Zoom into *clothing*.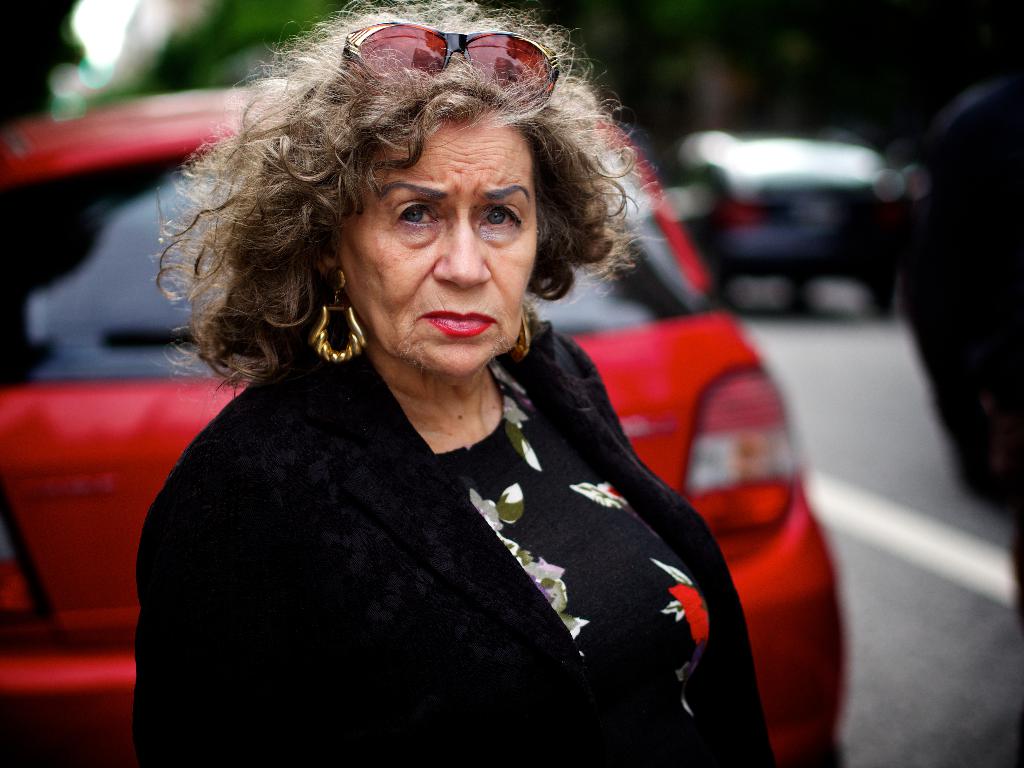
Zoom target: bbox=[133, 319, 774, 767].
